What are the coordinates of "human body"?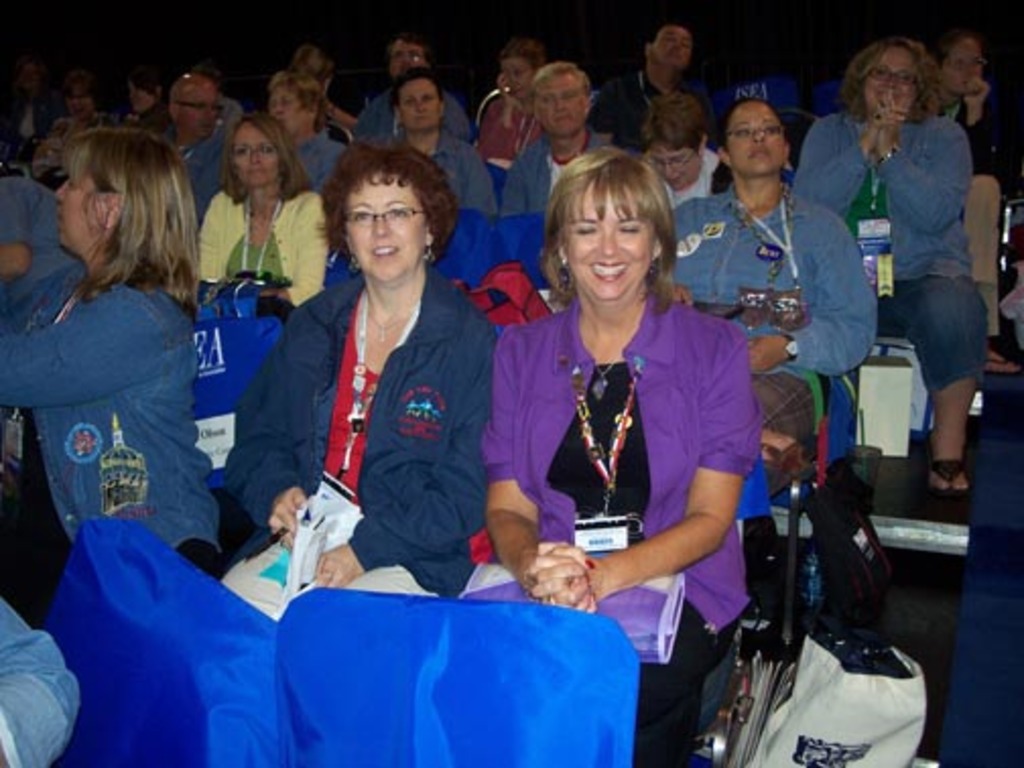
794, 26, 985, 500.
